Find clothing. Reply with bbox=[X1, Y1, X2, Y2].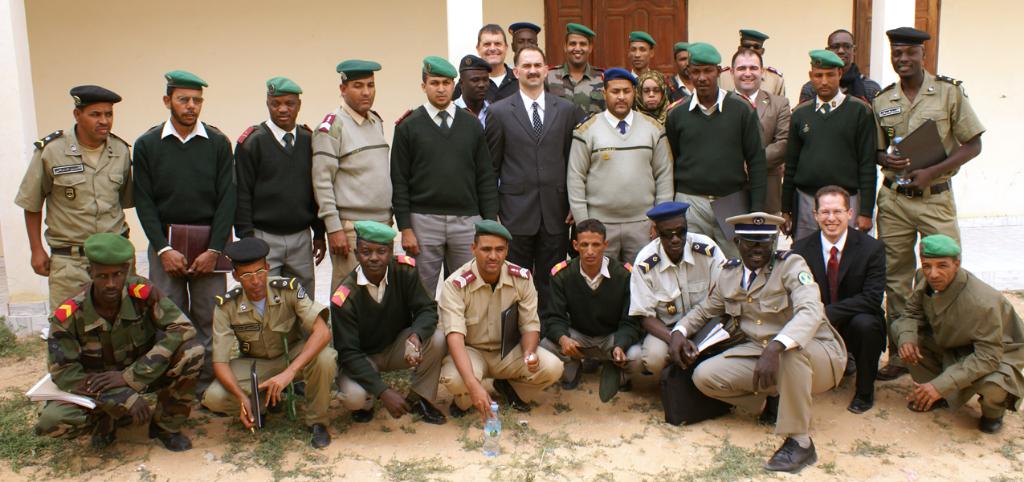
bbox=[875, 51, 979, 299].
